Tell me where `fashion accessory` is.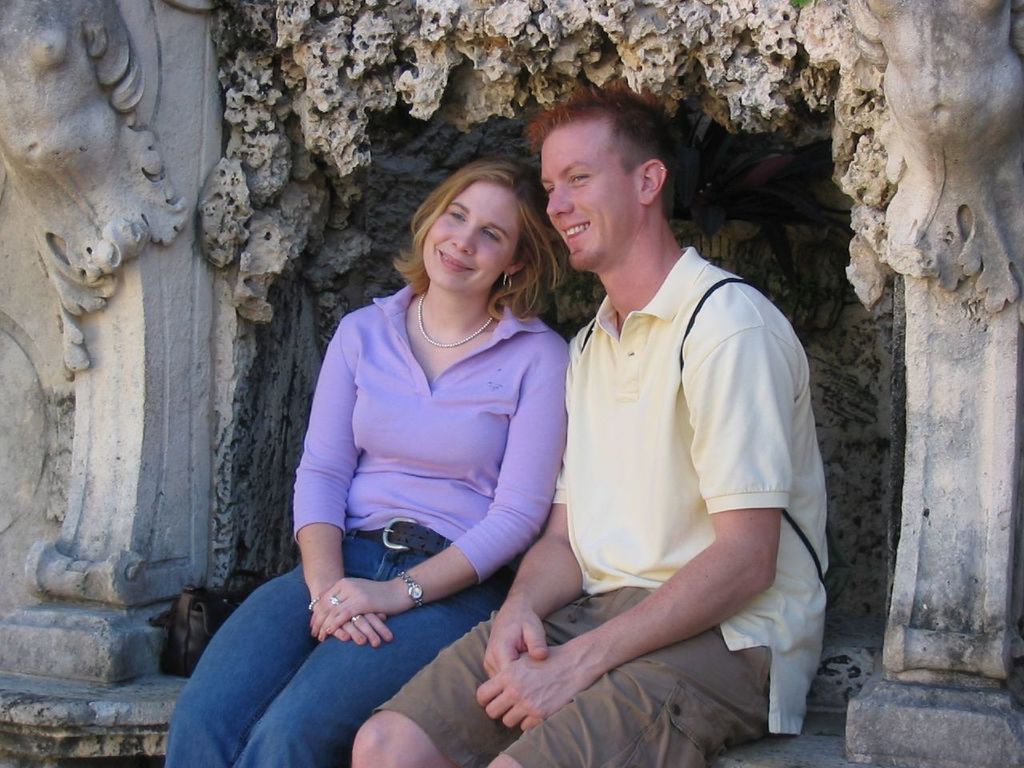
`fashion accessory` is at x1=334, y1=596, x2=339, y2=606.
